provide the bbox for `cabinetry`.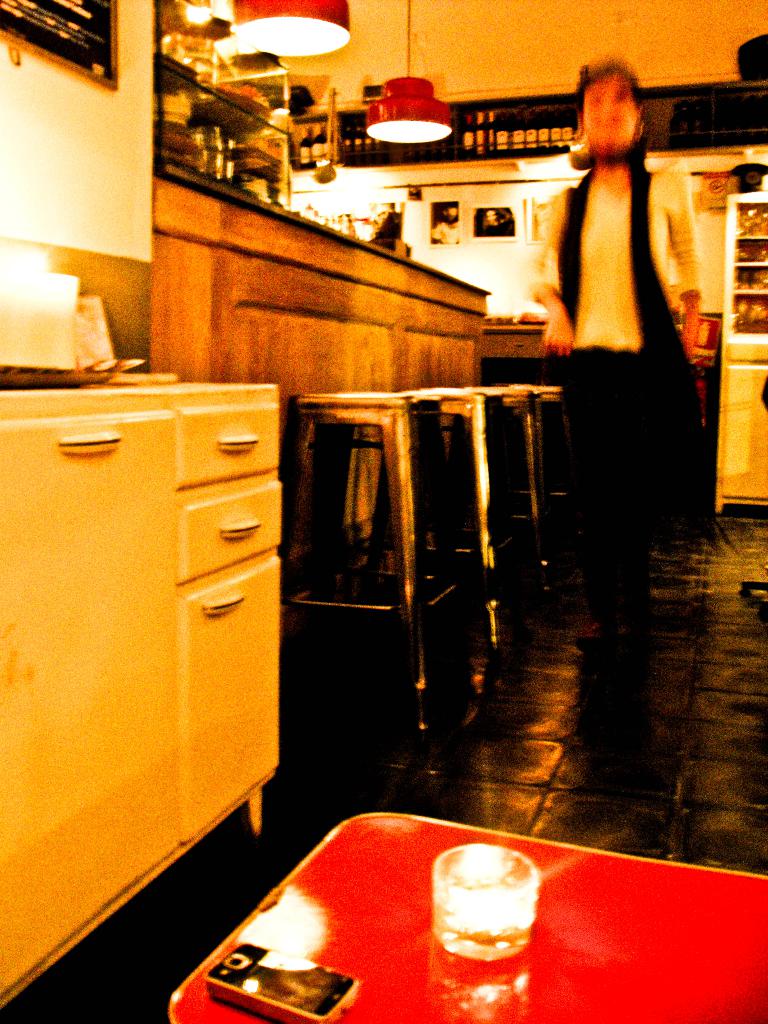
x1=0, y1=0, x2=154, y2=377.
